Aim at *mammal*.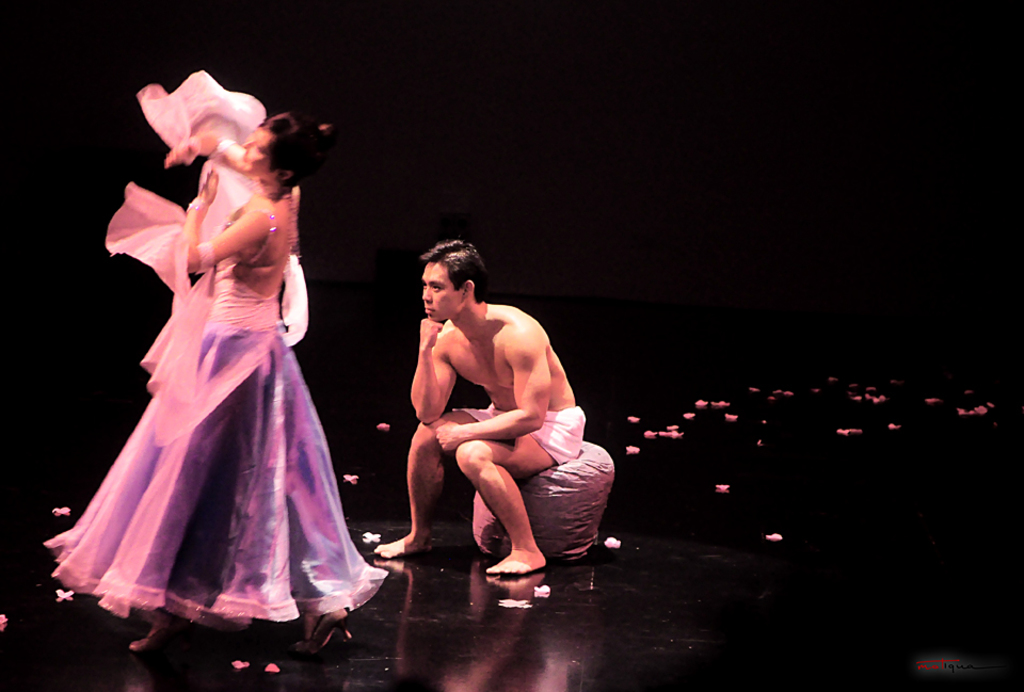
Aimed at <box>44,122,393,590</box>.
